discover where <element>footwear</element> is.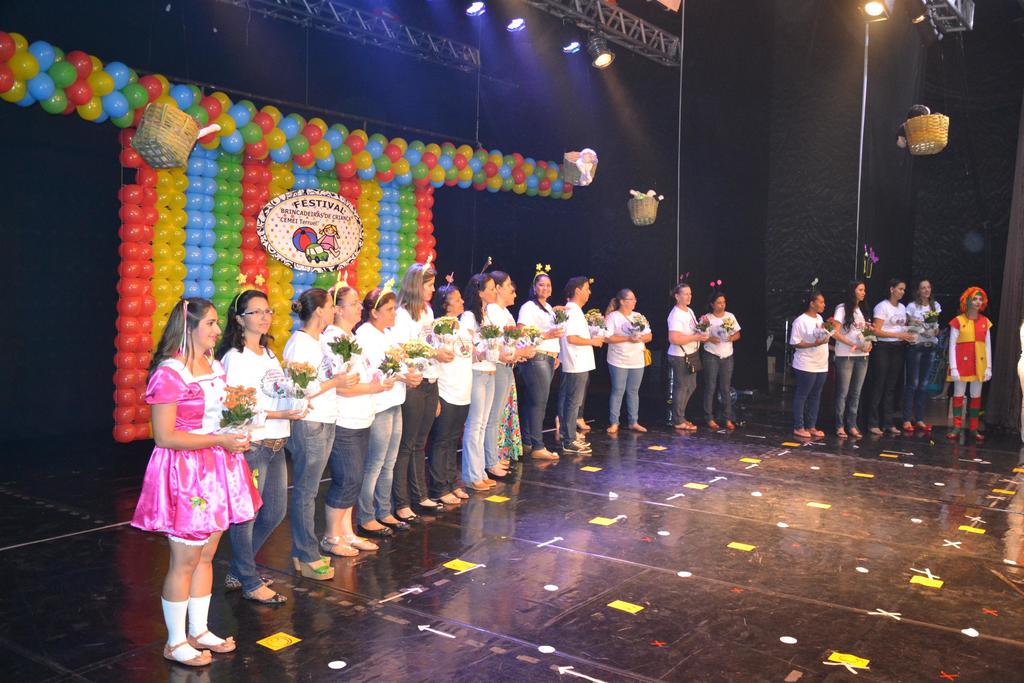
Discovered at box(343, 532, 381, 552).
